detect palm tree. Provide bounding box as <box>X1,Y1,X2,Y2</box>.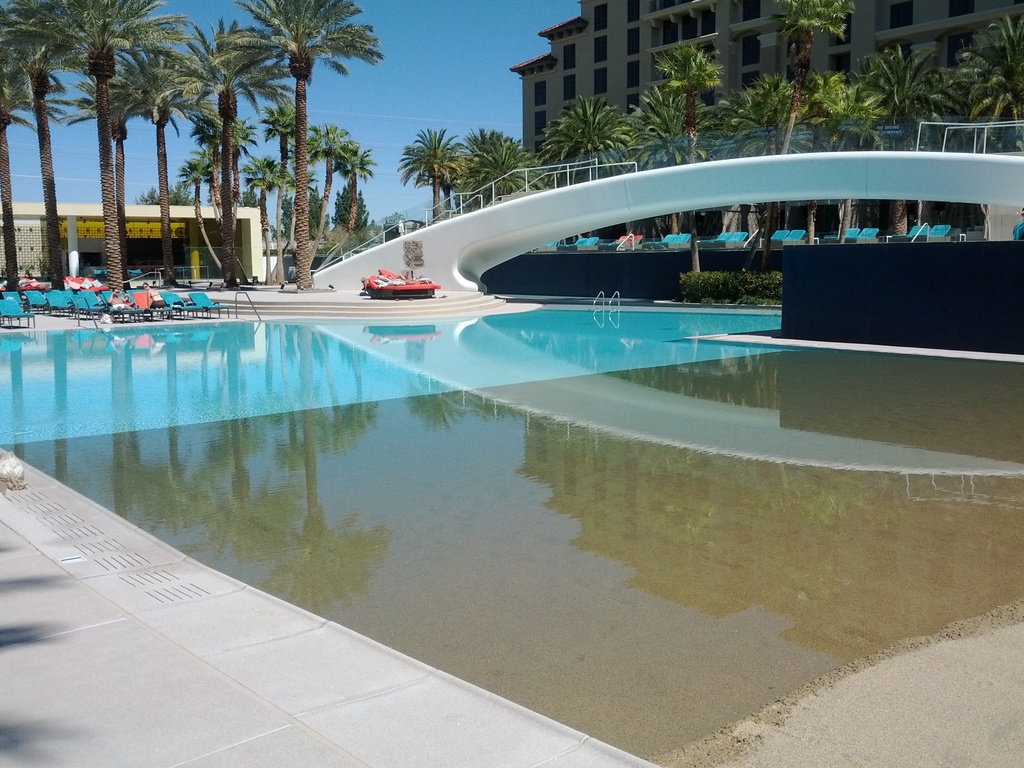
<box>646,97,687,171</box>.
